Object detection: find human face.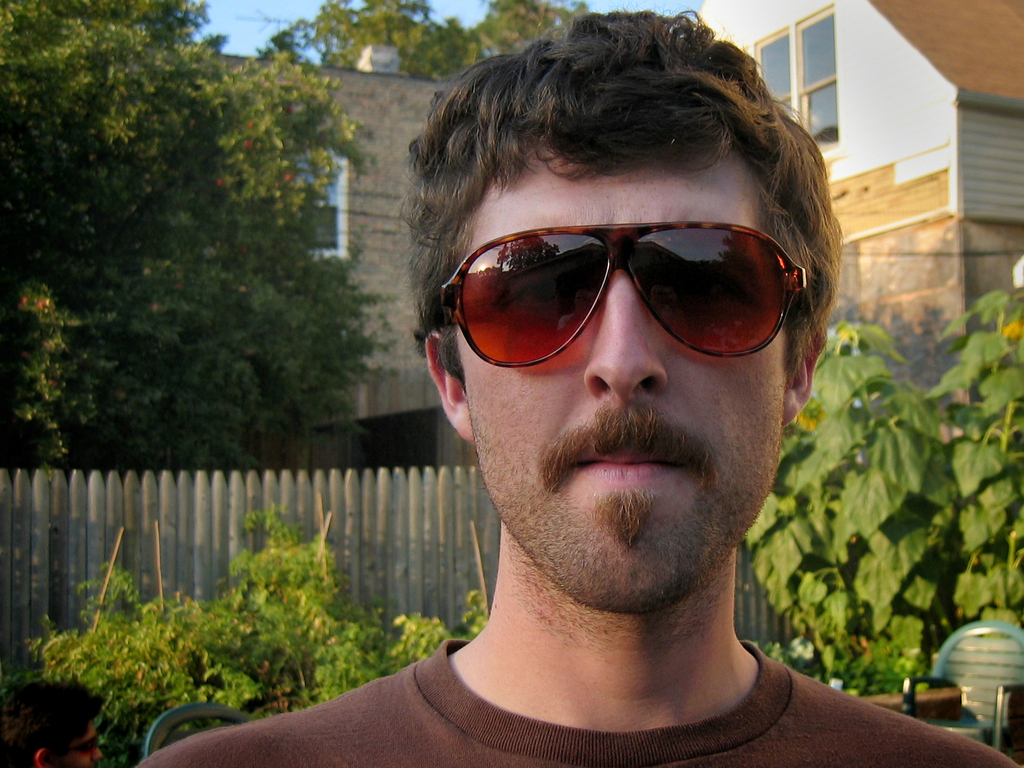
448 141 801 619.
